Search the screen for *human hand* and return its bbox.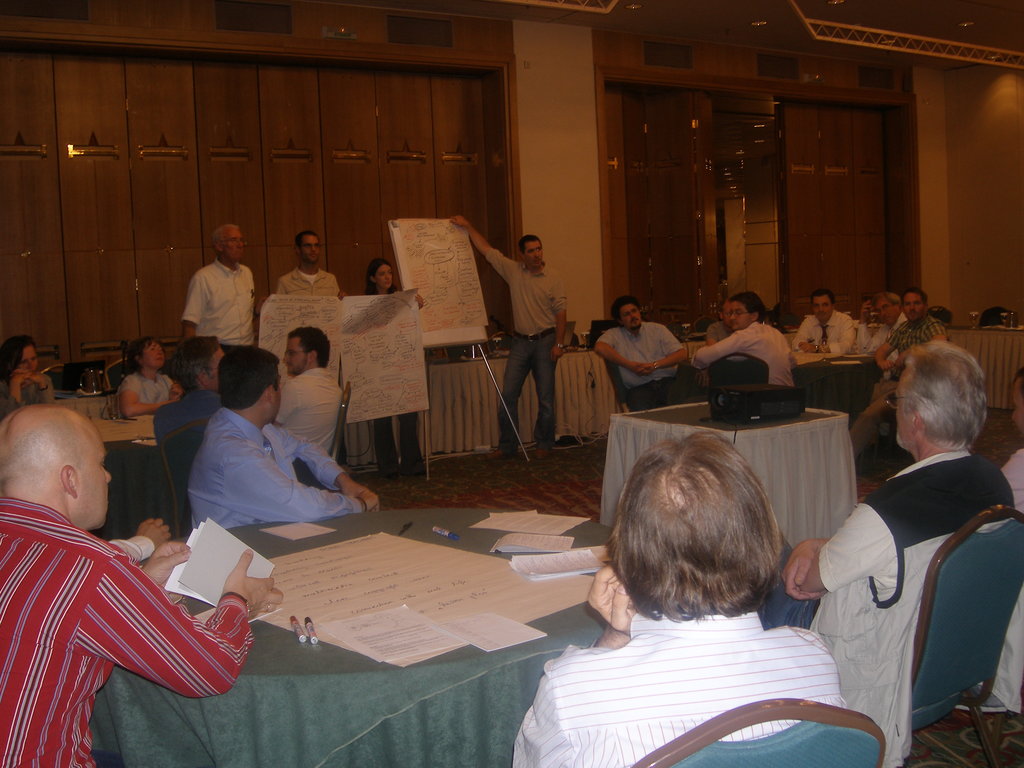
Found: rect(632, 360, 650, 373).
